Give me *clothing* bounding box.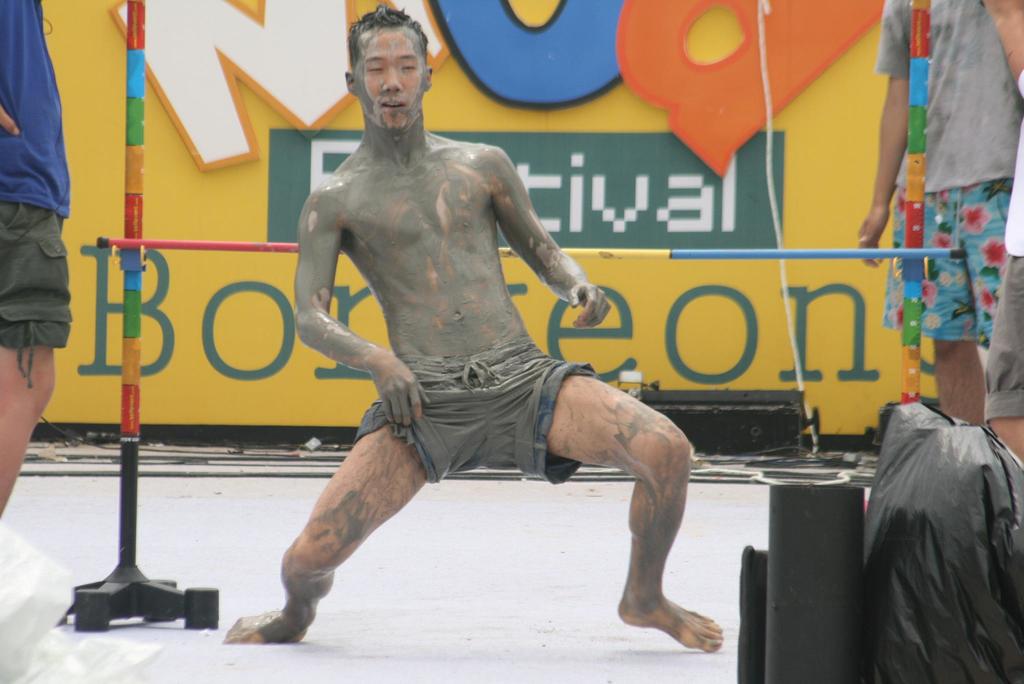
[x1=874, y1=0, x2=989, y2=339].
